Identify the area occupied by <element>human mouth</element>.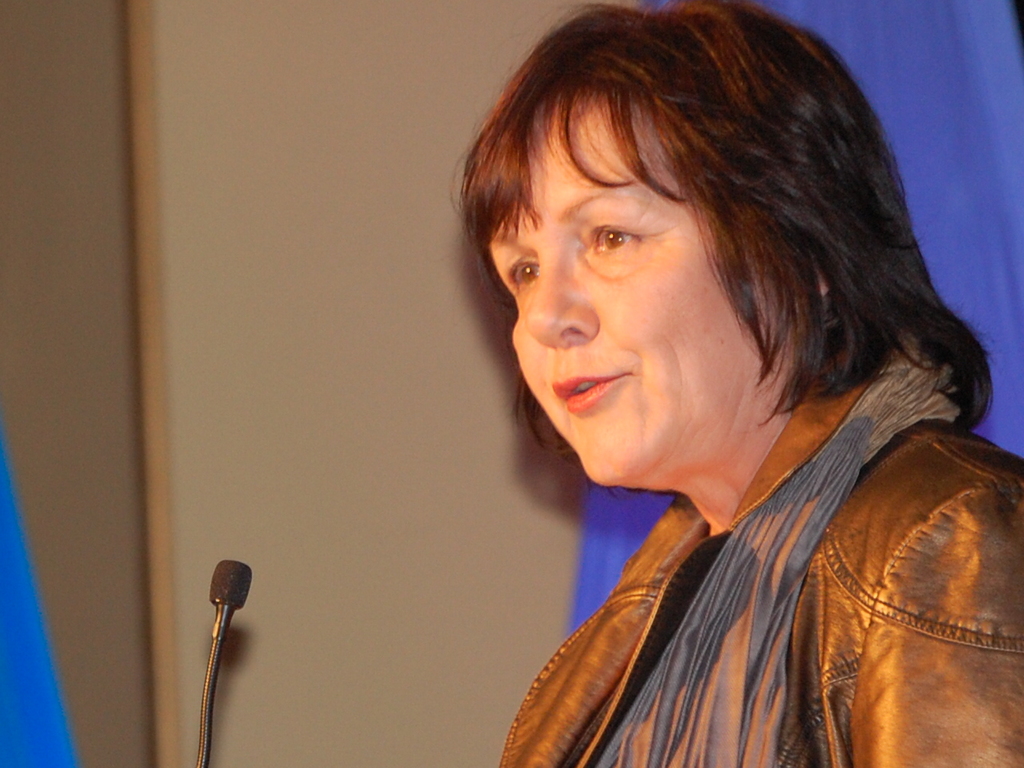
Area: box=[554, 374, 630, 411].
